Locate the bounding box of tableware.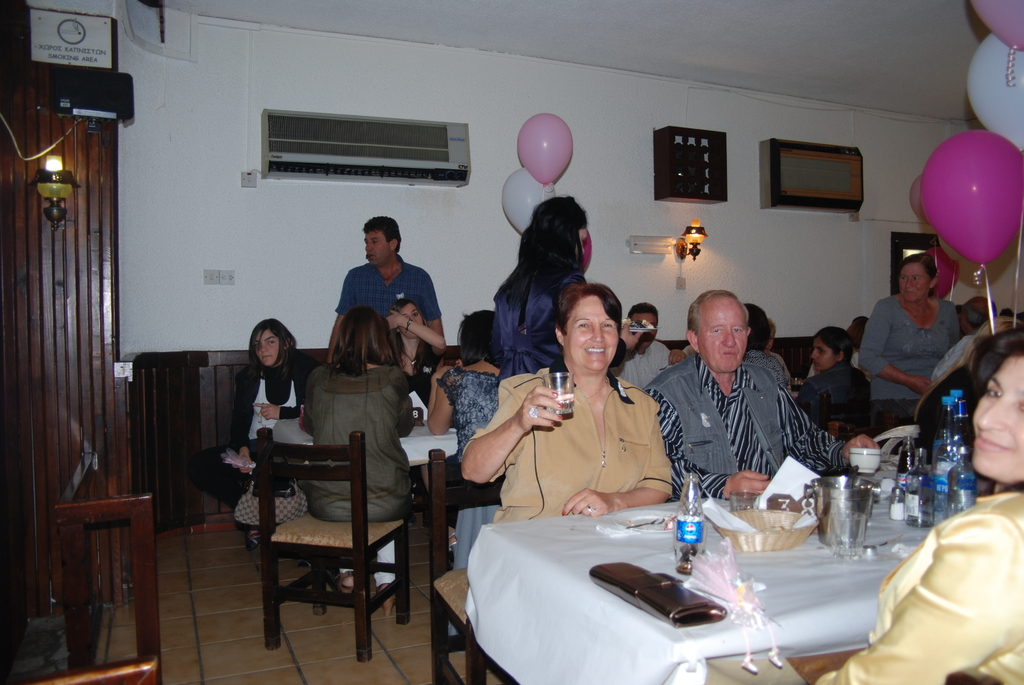
Bounding box: rect(669, 472, 708, 580).
